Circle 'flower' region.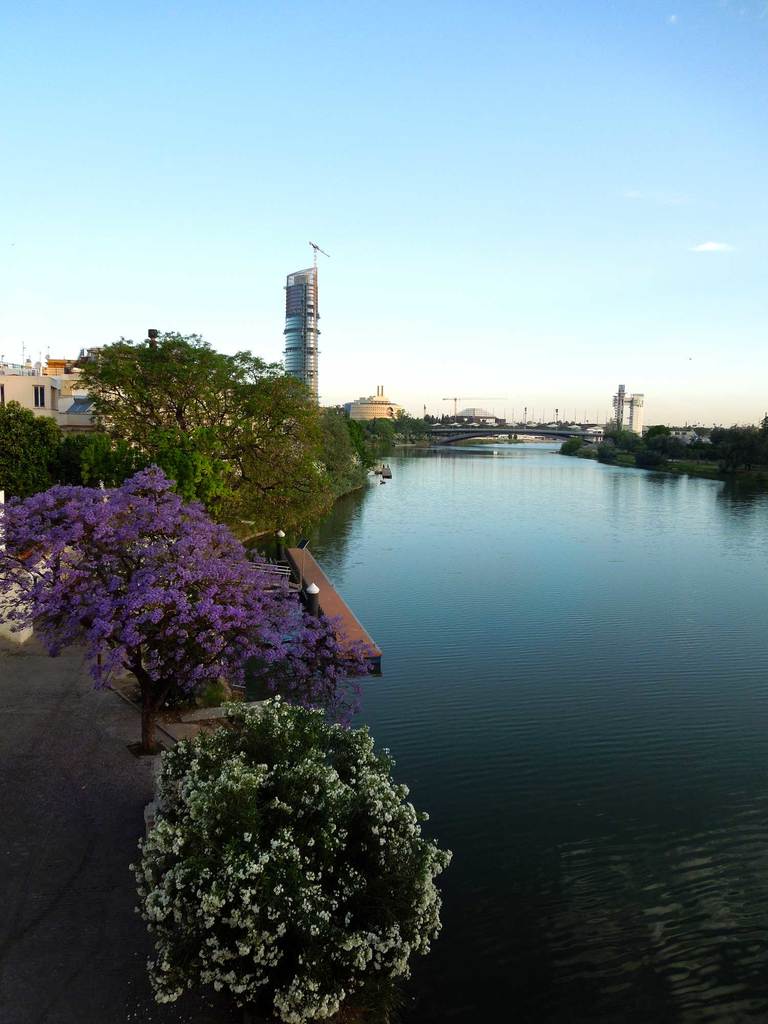
Region: (277, 826, 296, 853).
